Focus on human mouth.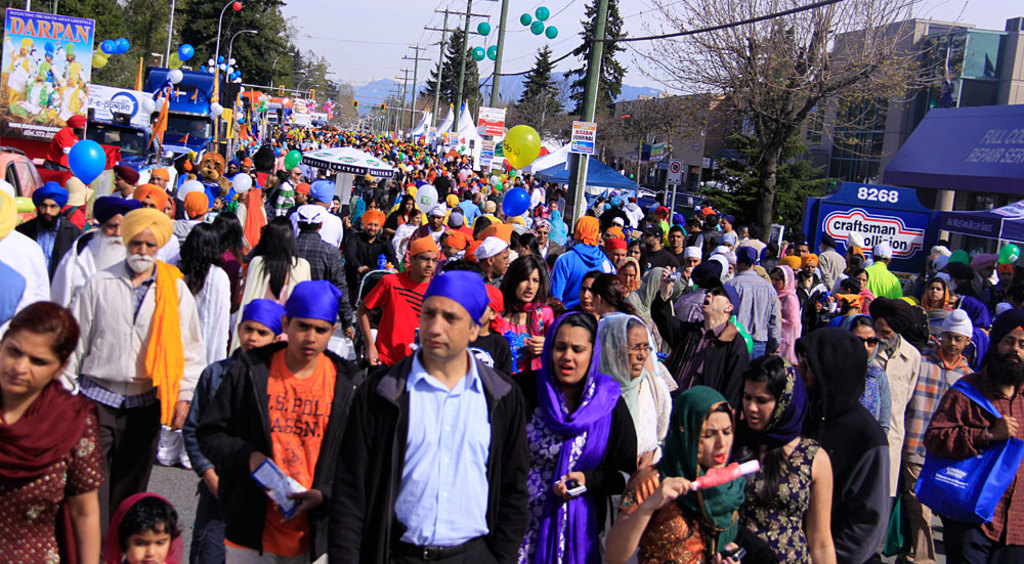
Focused at crop(3, 376, 29, 385).
